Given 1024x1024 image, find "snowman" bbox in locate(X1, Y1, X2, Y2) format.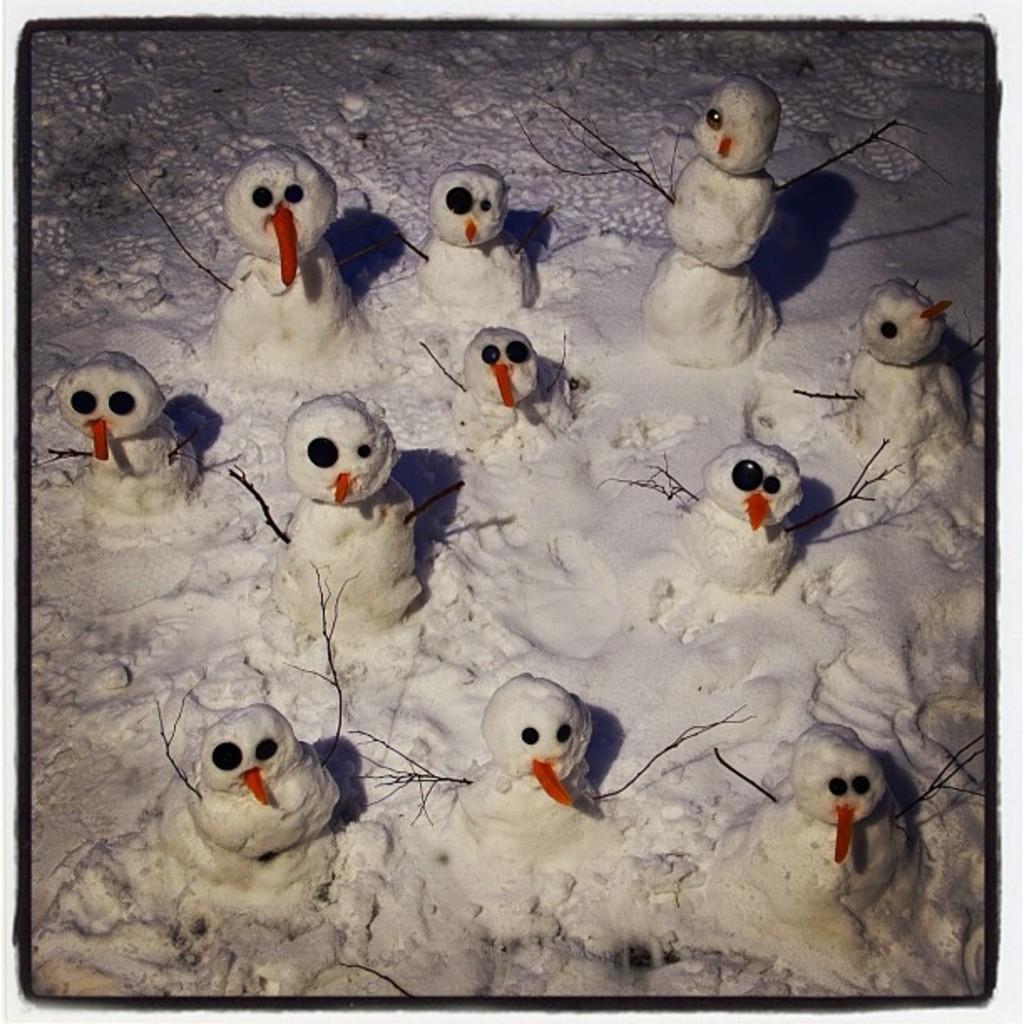
locate(599, 430, 929, 592).
